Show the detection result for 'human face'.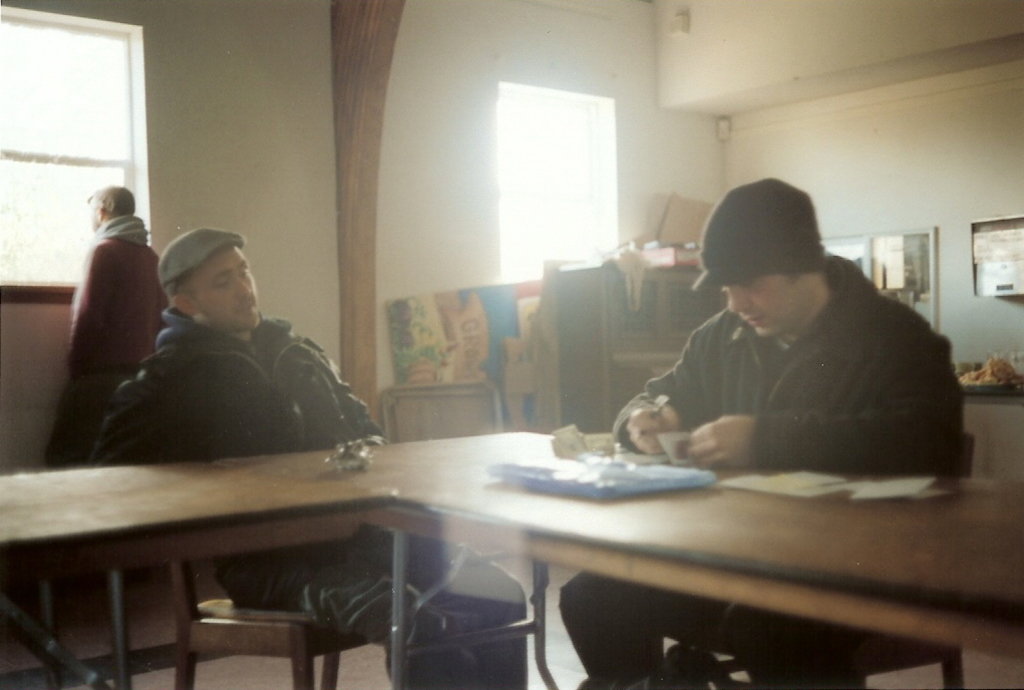
{"left": 188, "top": 246, "right": 257, "bottom": 332}.
